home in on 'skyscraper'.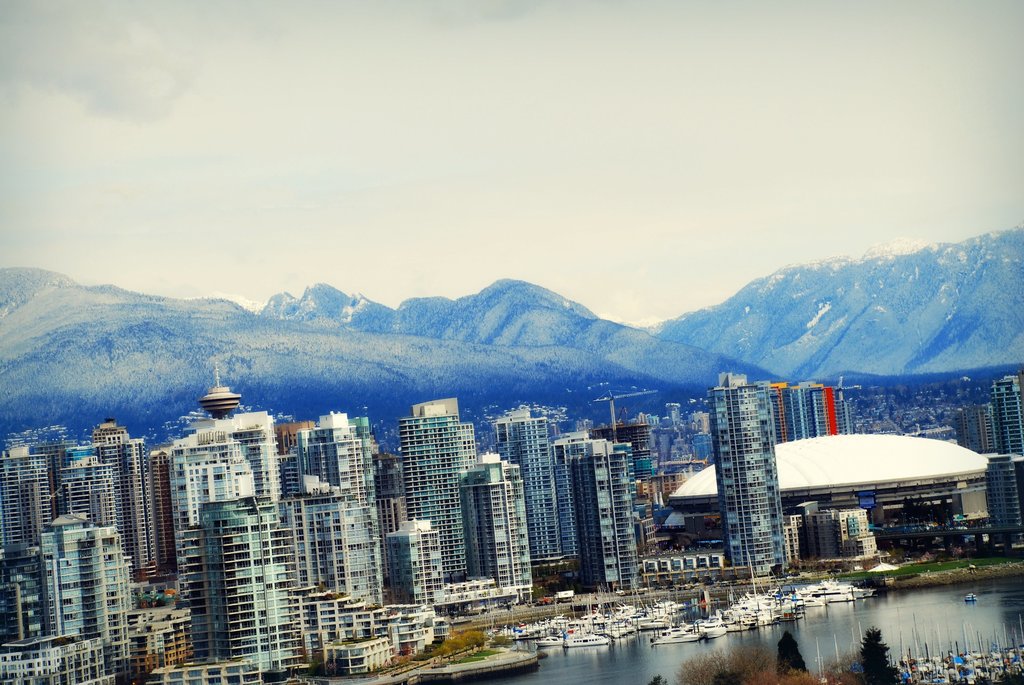
Homed in at crop(701, 371, 788, 576).
